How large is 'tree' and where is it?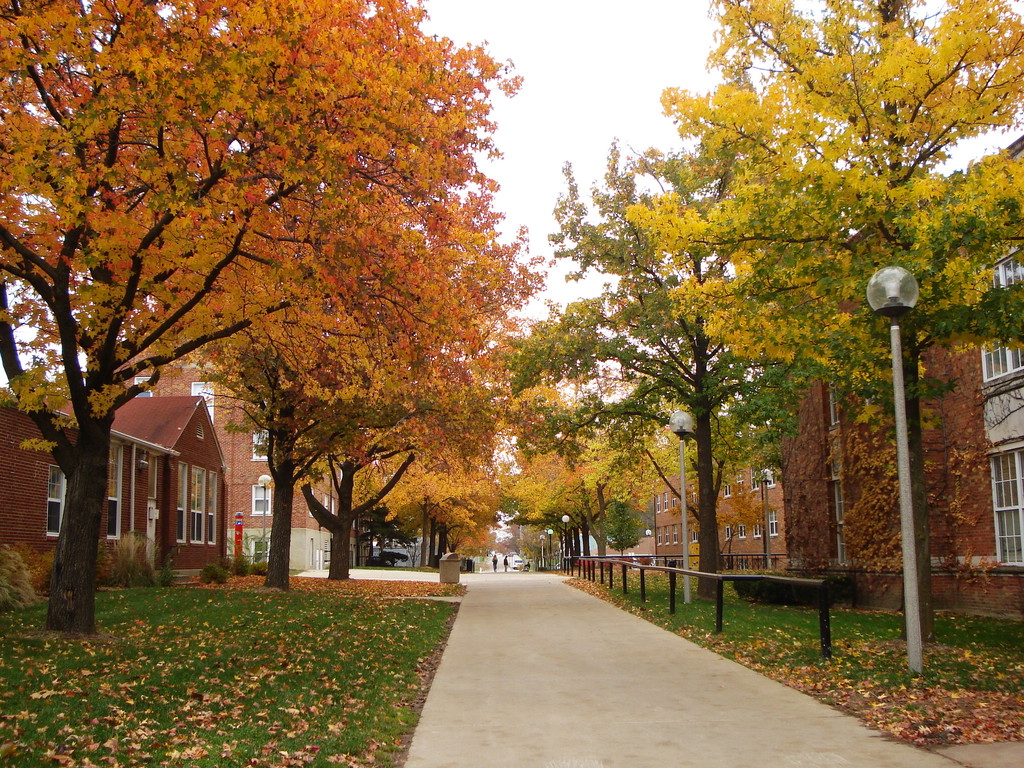
Bounding box: (296, 373, 445, 581).
